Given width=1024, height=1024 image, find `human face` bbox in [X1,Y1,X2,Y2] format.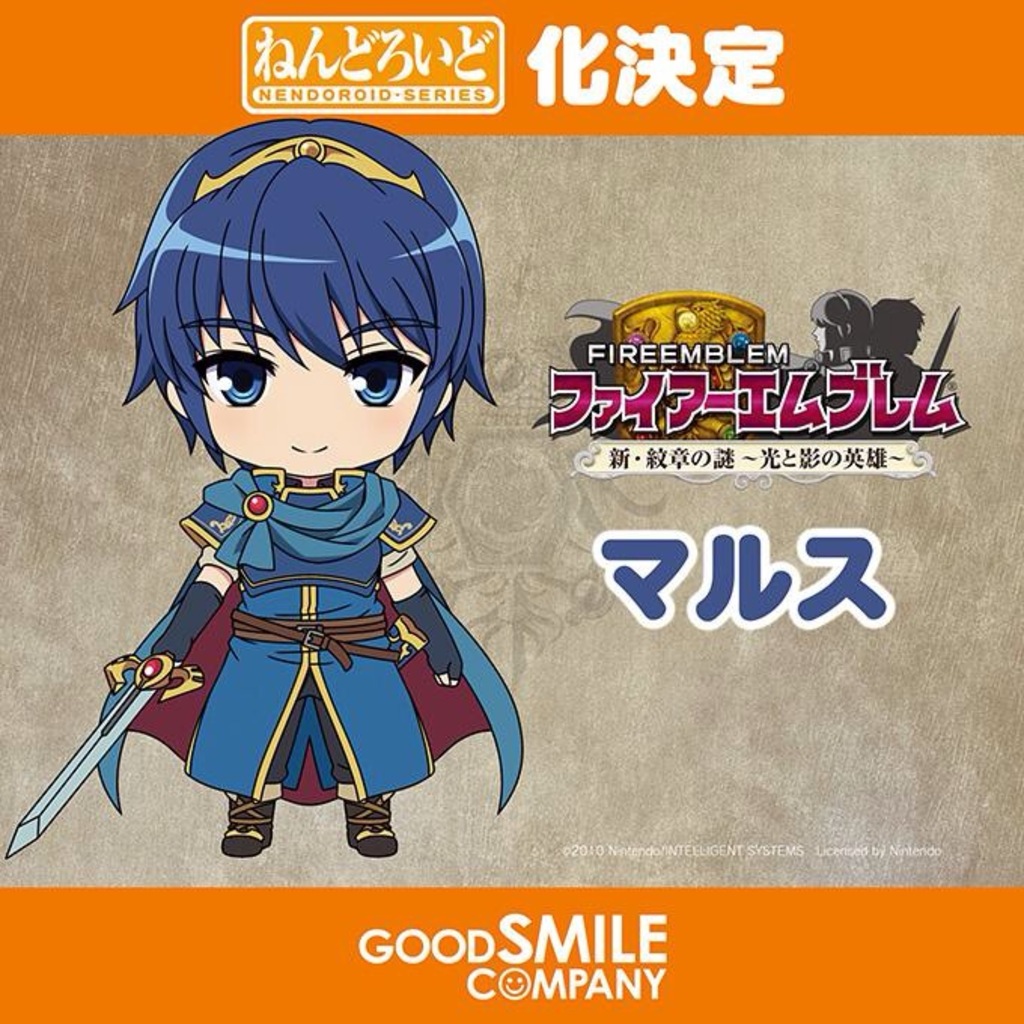
[202,288,443,470].
